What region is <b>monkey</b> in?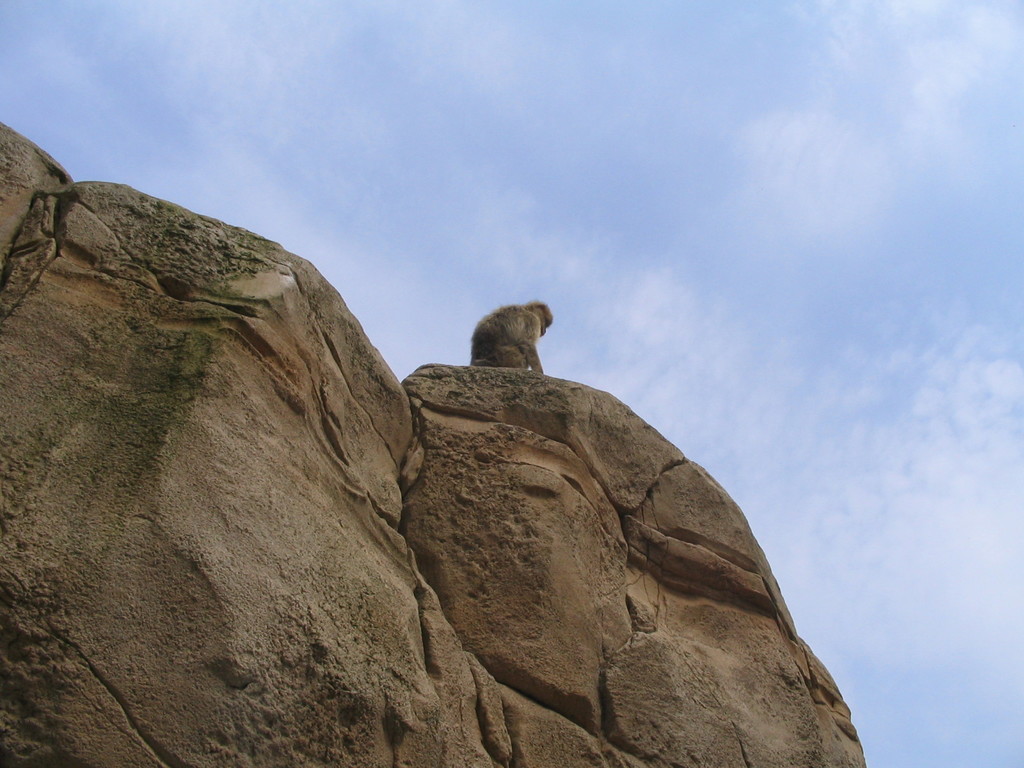
(460,301,561,394).
